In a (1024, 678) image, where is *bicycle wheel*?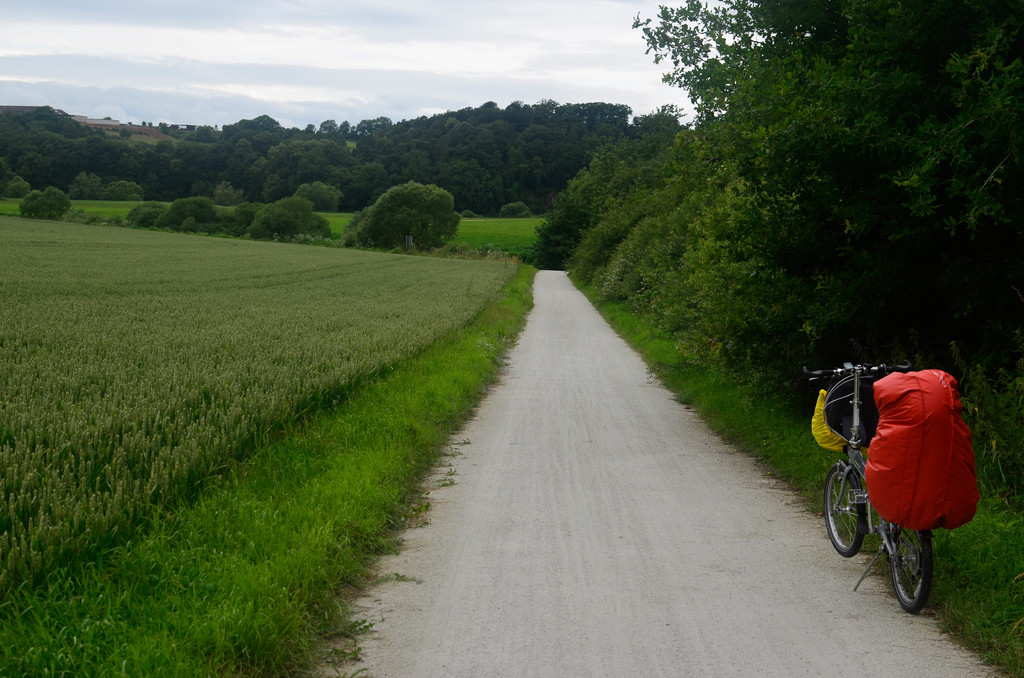
detection(884, 526, 943, 612).
